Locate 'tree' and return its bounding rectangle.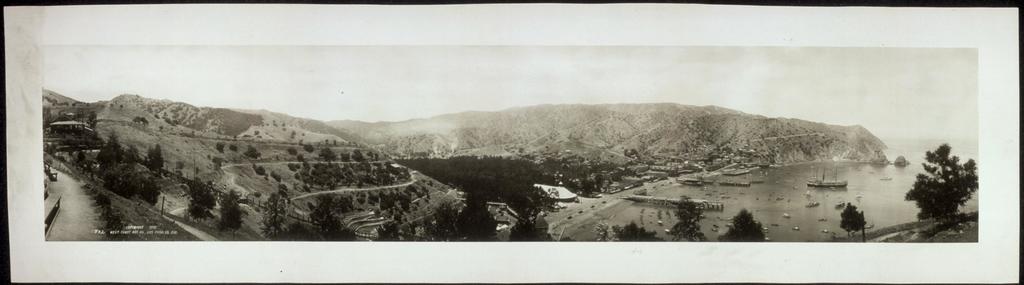
Rect(365, 222, 405, 247).
